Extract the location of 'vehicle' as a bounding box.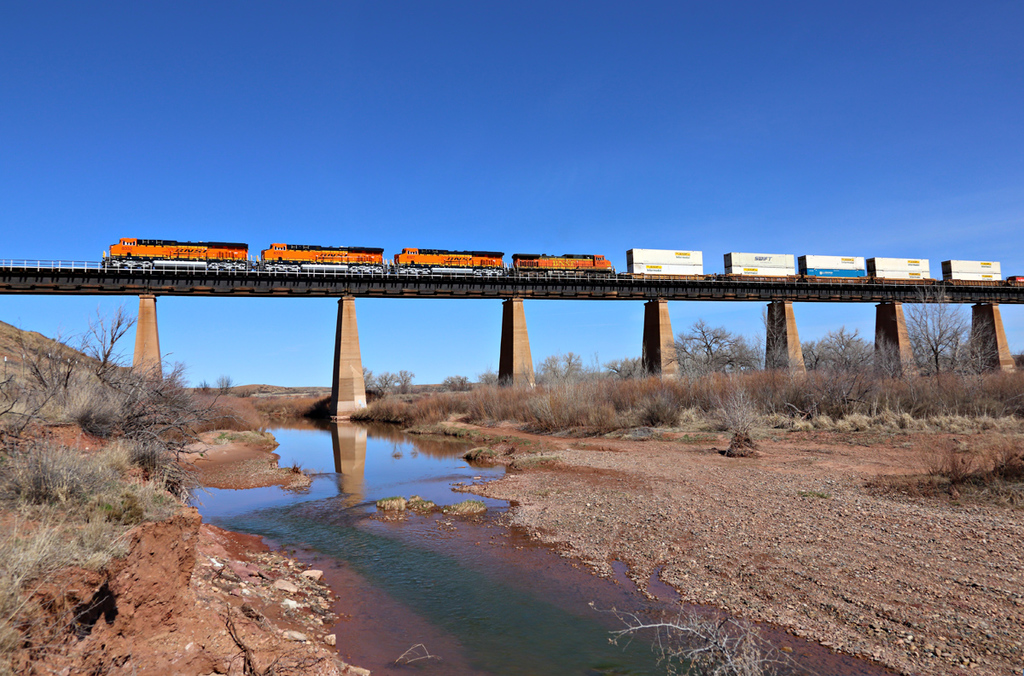
locate(99, 231, 252, 271).
